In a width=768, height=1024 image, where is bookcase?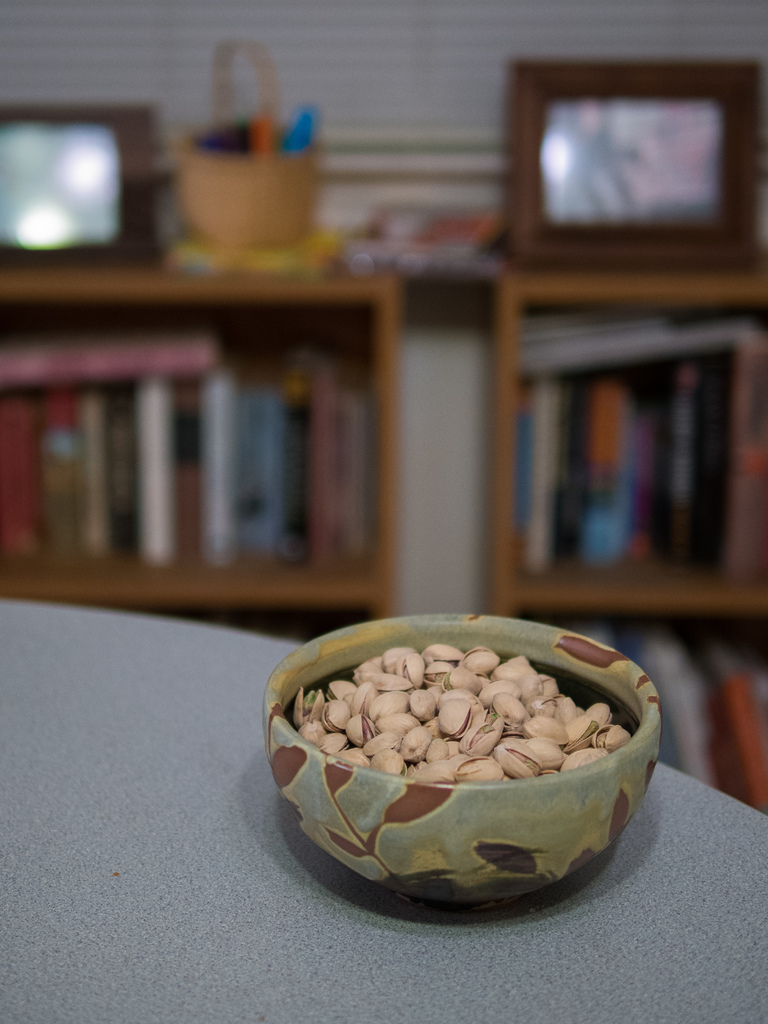
<region>16, 196, 443, 638</region>.
